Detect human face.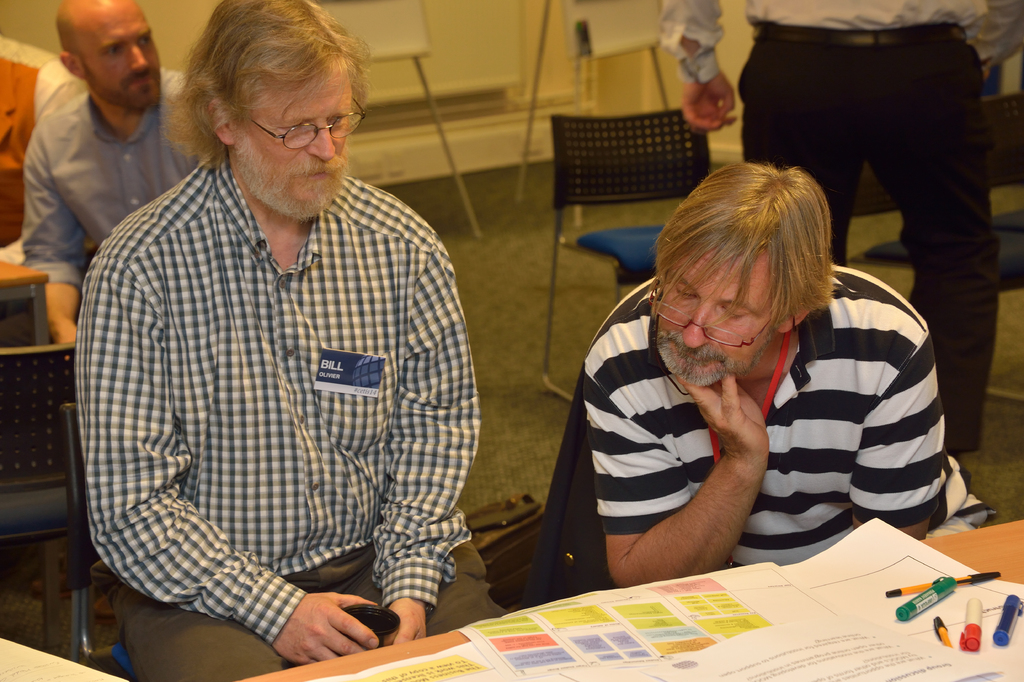
Detected at 664, 252, 778, 386.
